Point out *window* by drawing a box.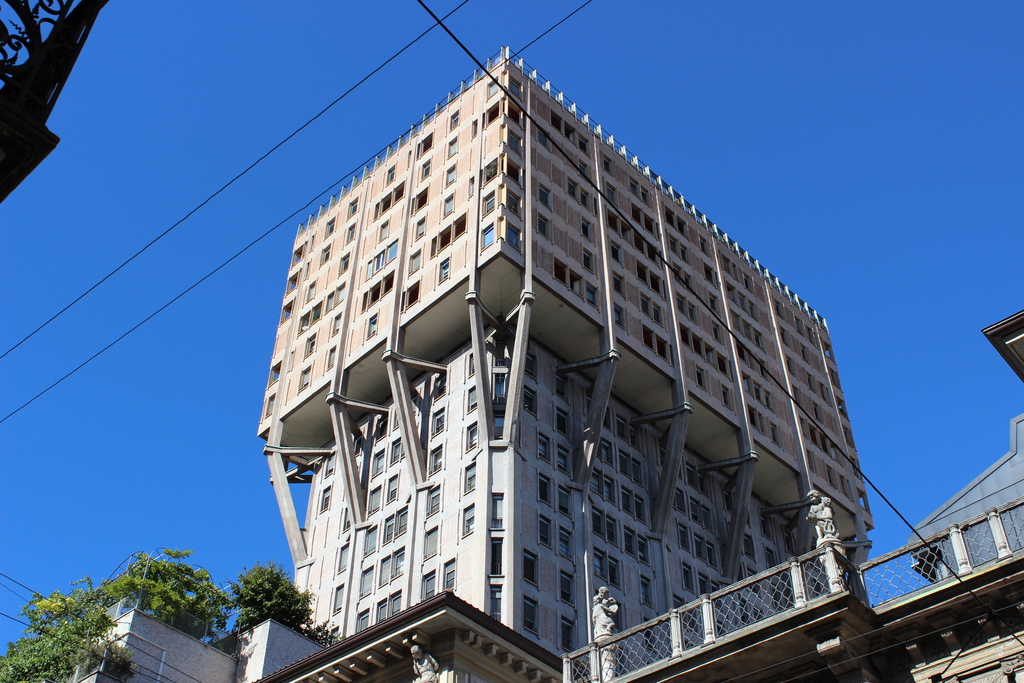
select_region(488, 491, 503, 532).
